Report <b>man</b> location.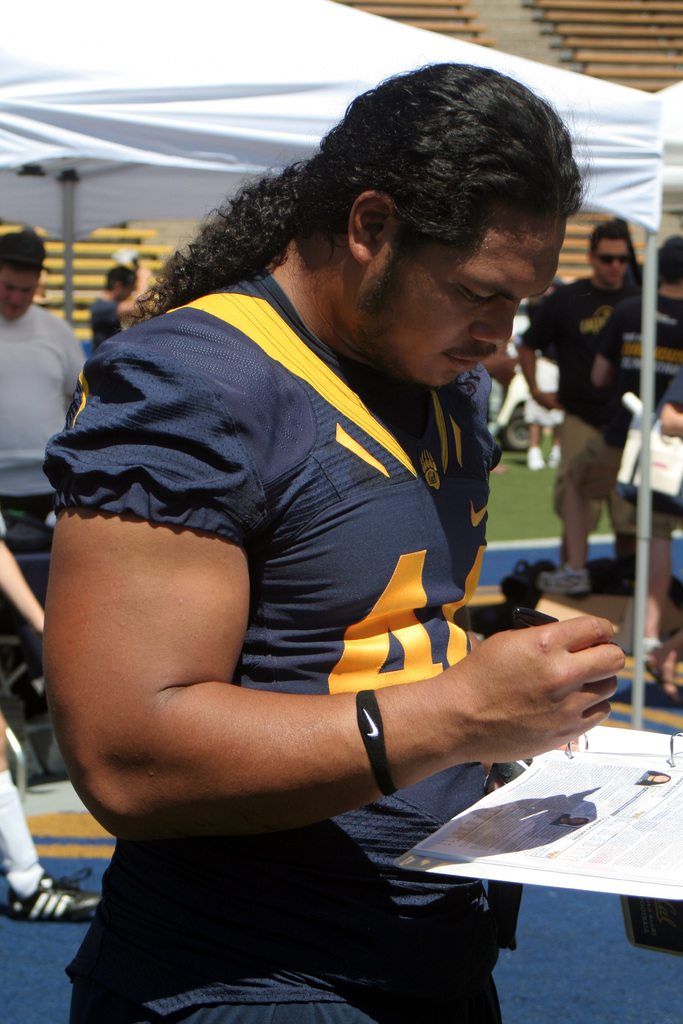
Report: BBox(0, 233, 90, 717).
